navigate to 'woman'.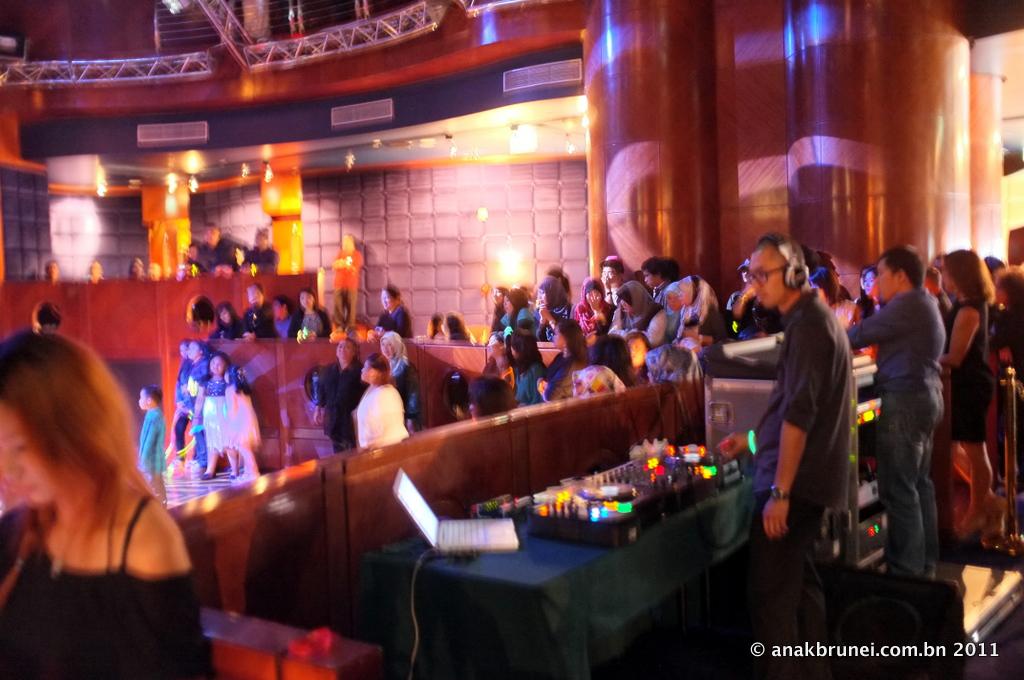
Navigation target: crop(349, 353, 409, 454).
